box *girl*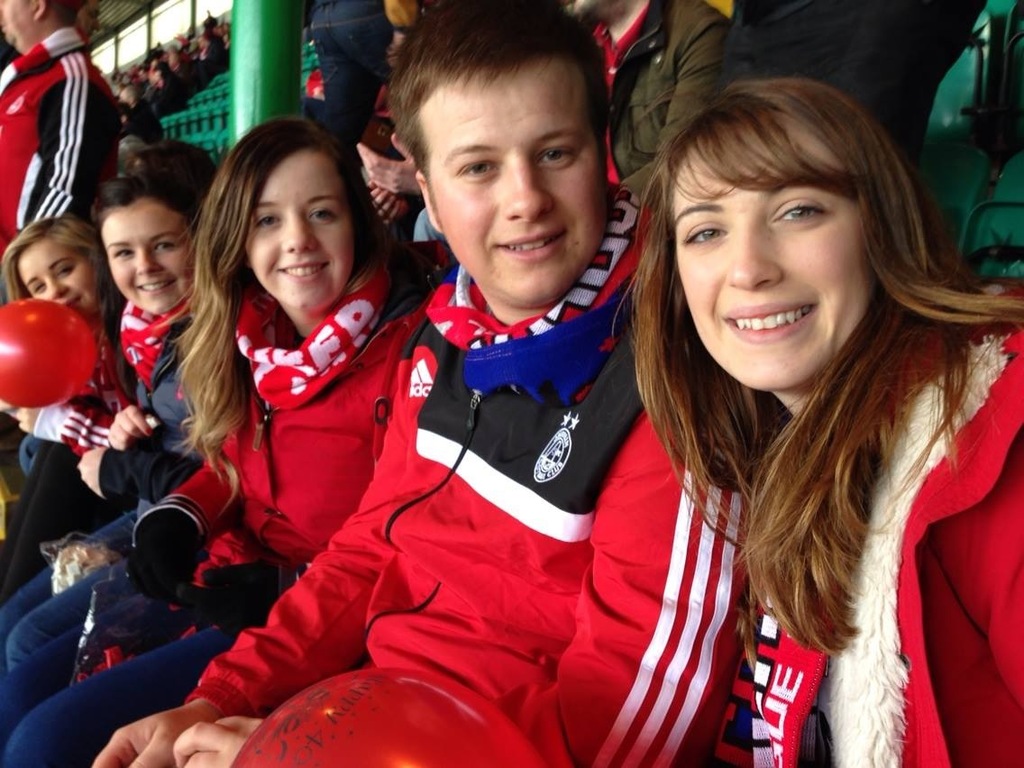
rect(0, 118, 435, 767)
